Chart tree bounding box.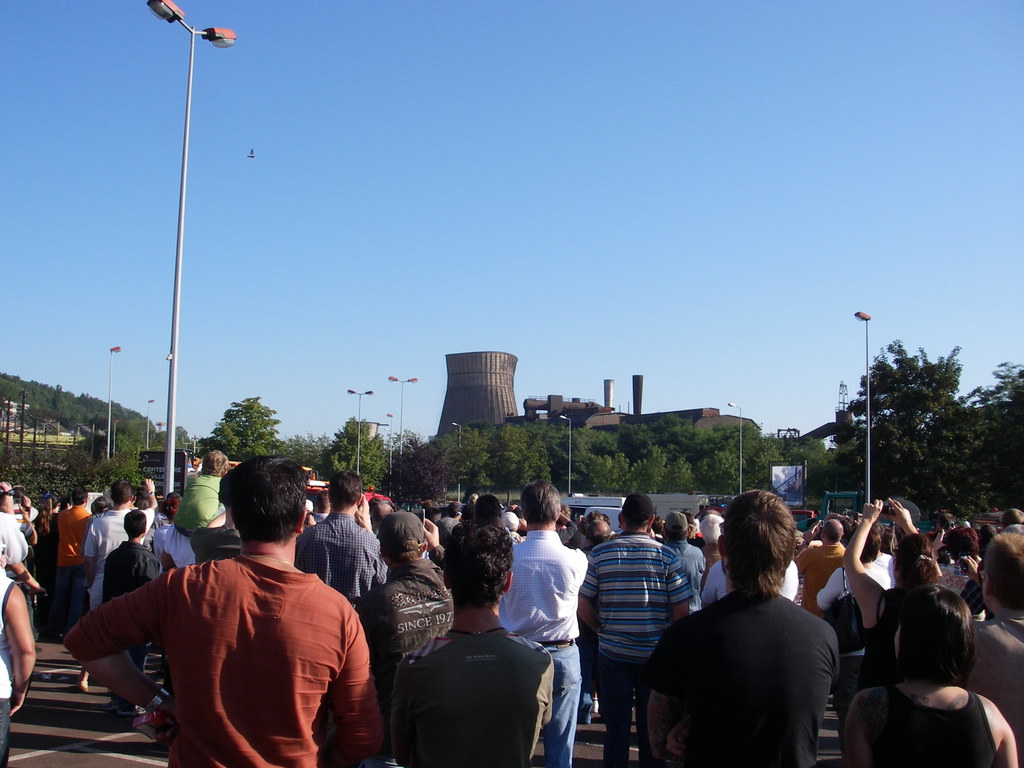
Charted: left=320, top=410, right=391, bottom=485.
